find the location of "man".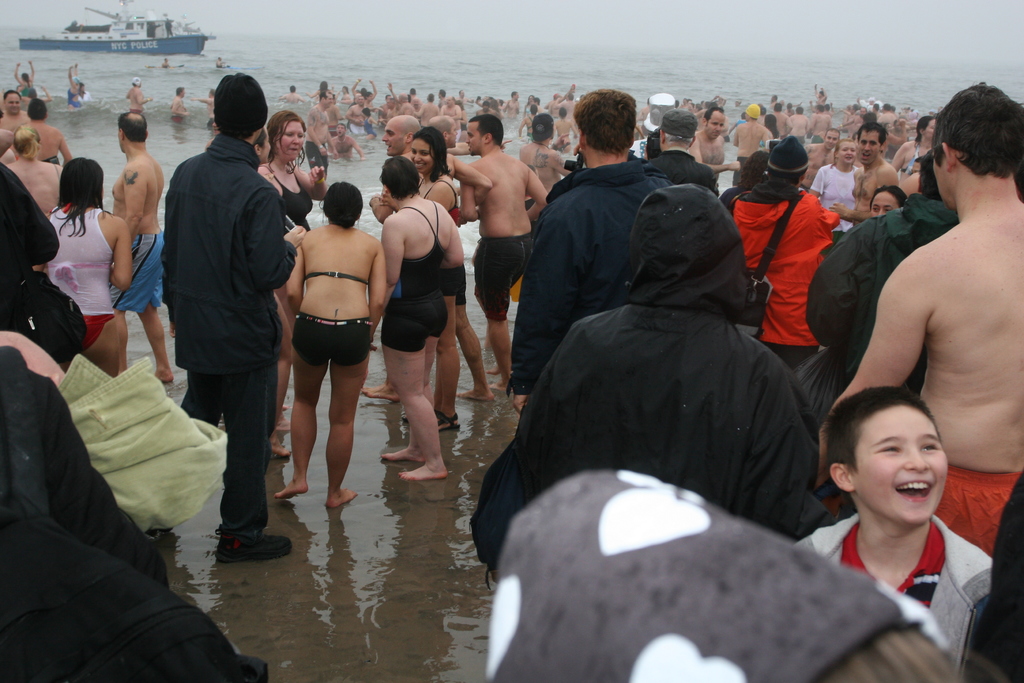
Location: (641,106,718,194).
